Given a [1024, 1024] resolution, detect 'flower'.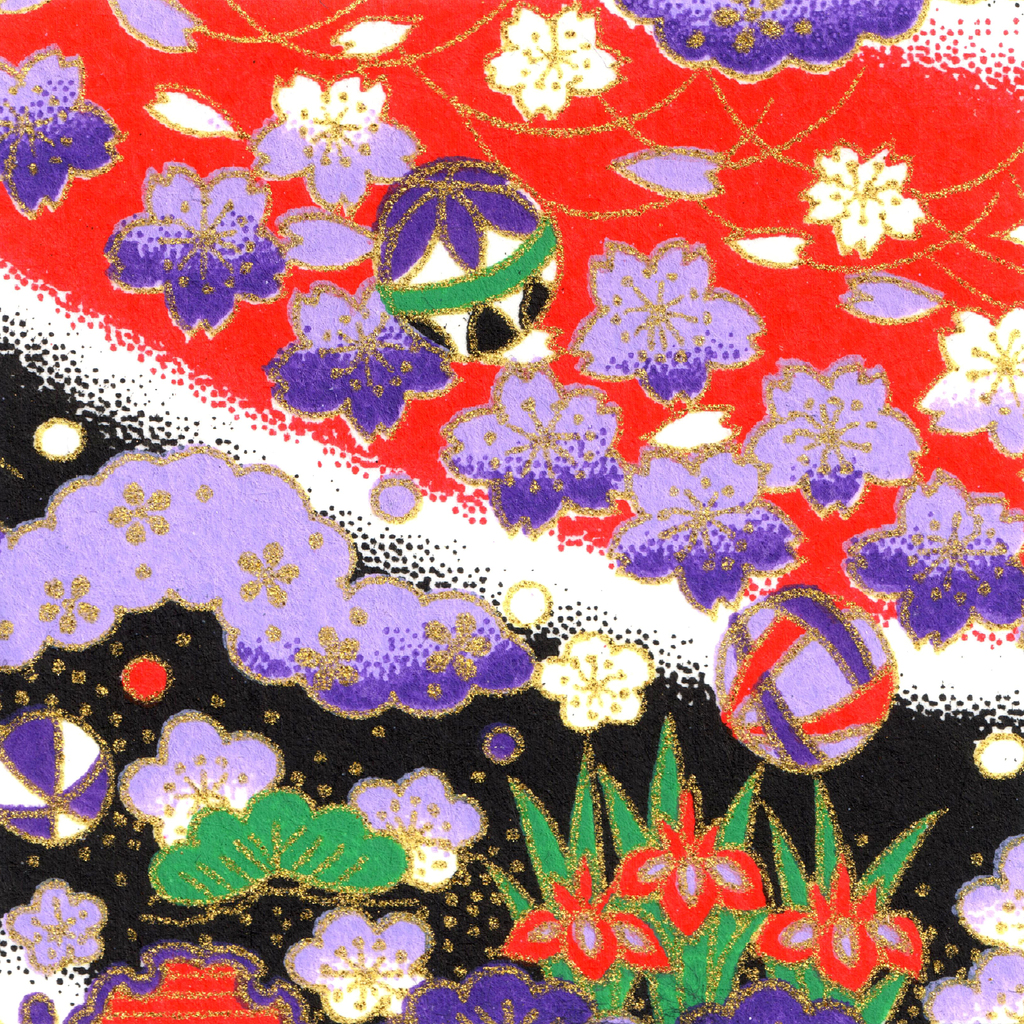
detection(120, 708, 281, 863).
